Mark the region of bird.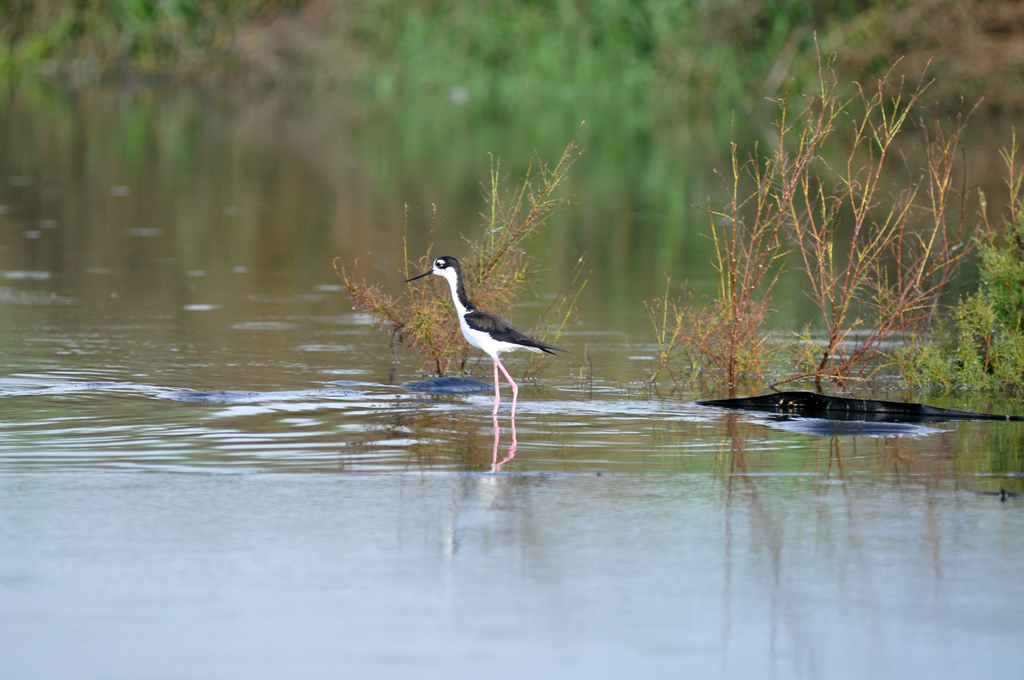
Region: [410, 261, 568, 414].
